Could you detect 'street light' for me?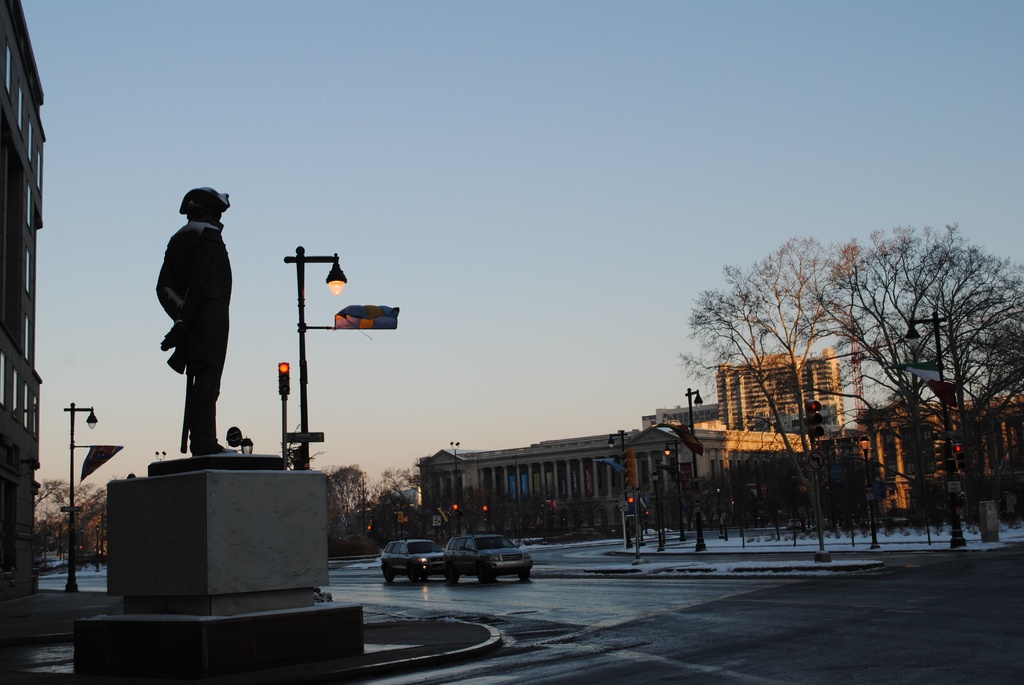
Detection result: bbox=(601, 430, 628, 550).
